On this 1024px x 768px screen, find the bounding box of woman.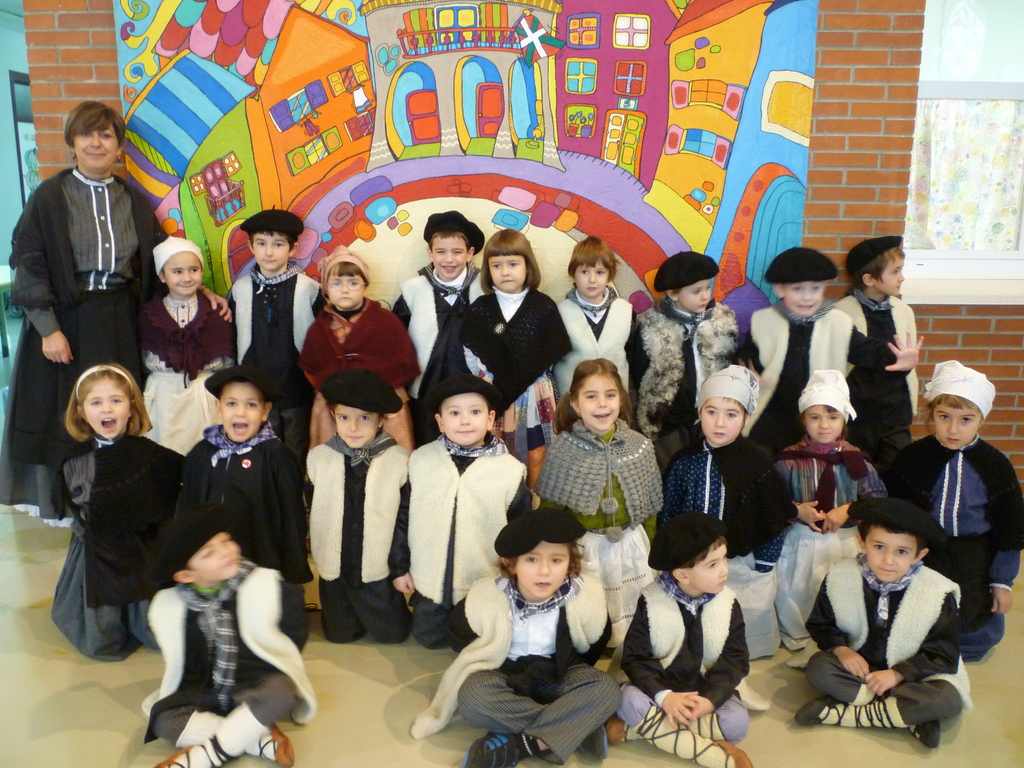
Bounding box: <box>0,99,232,522</box>.
